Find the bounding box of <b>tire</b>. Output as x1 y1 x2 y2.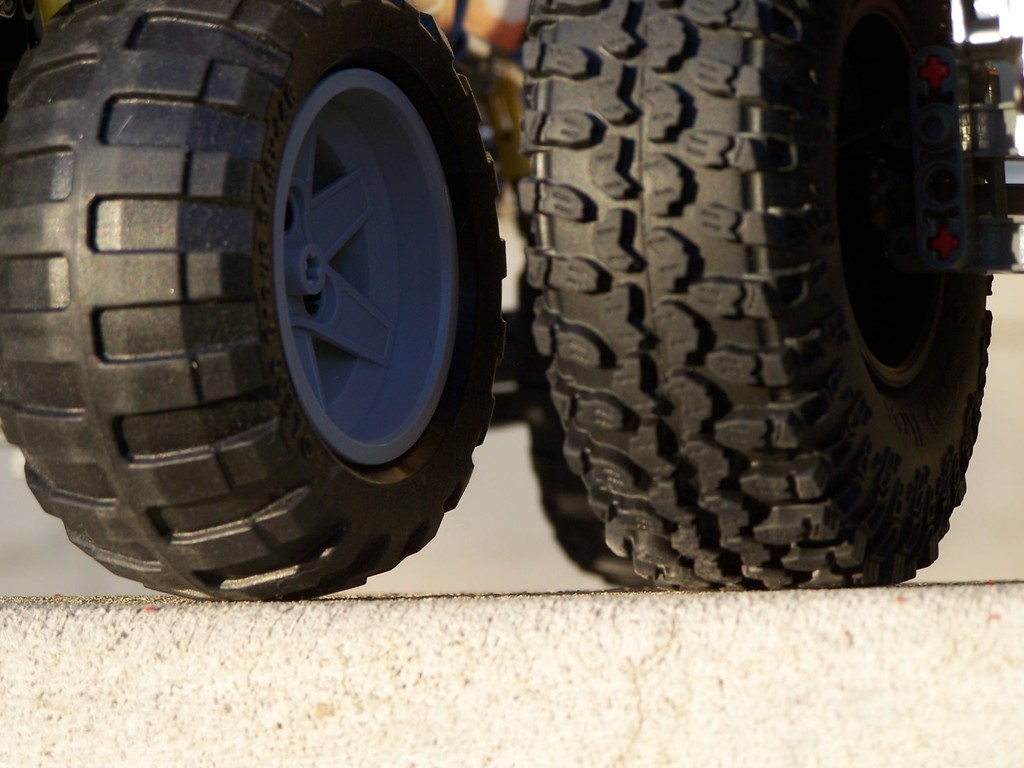
0 0 512 604.
